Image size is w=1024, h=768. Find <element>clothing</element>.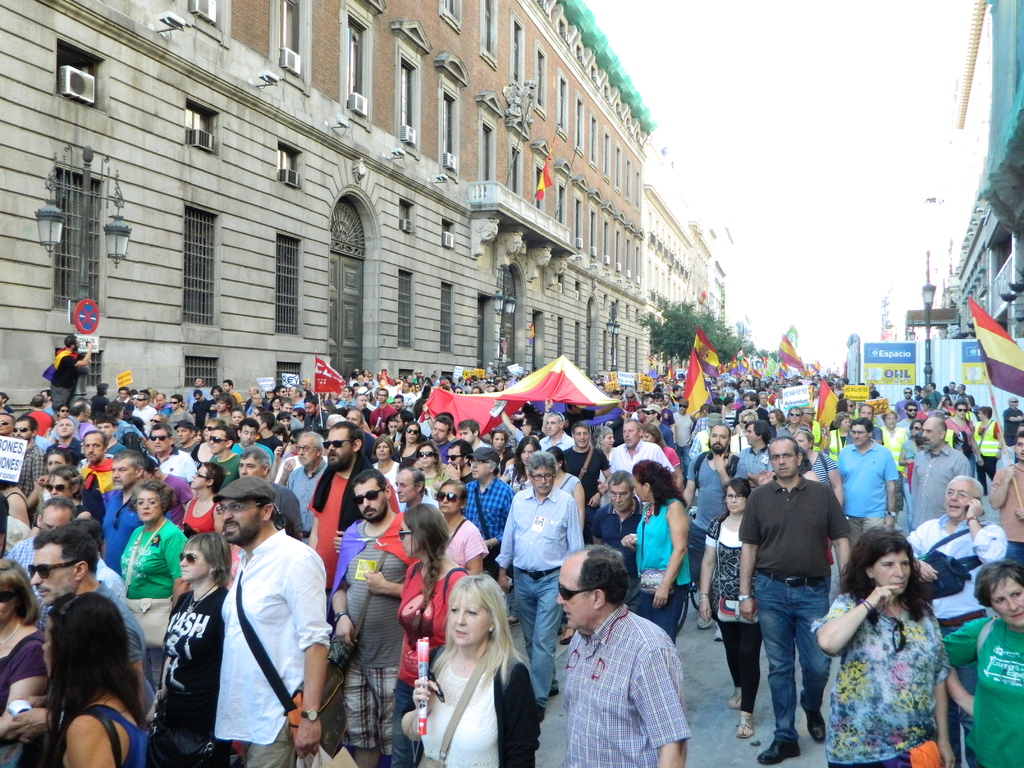
(906,513,1007,627).
